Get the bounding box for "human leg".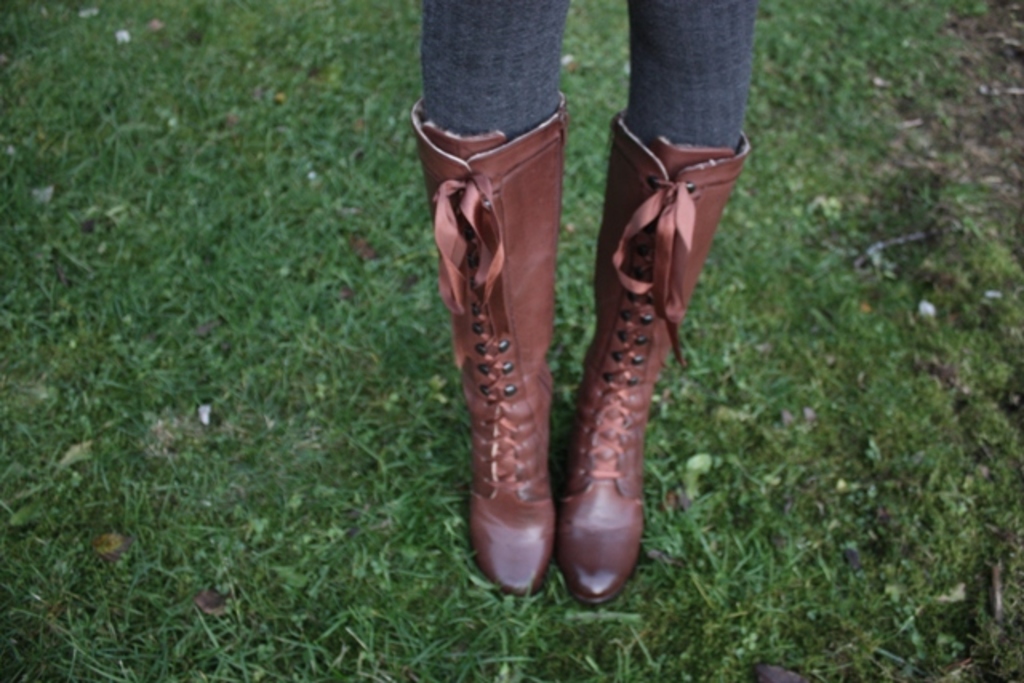
{"left": 410, "top": 0, "right": 573, "bottom": 597}.
